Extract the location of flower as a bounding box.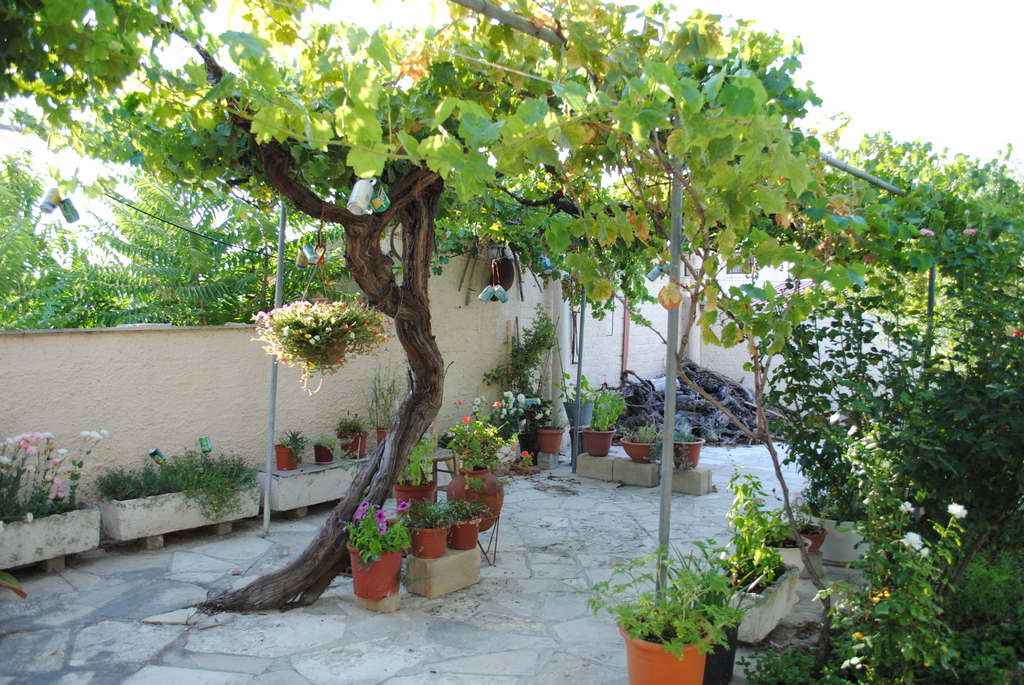
x1=382, y1=523, x2=386, y2=530.
